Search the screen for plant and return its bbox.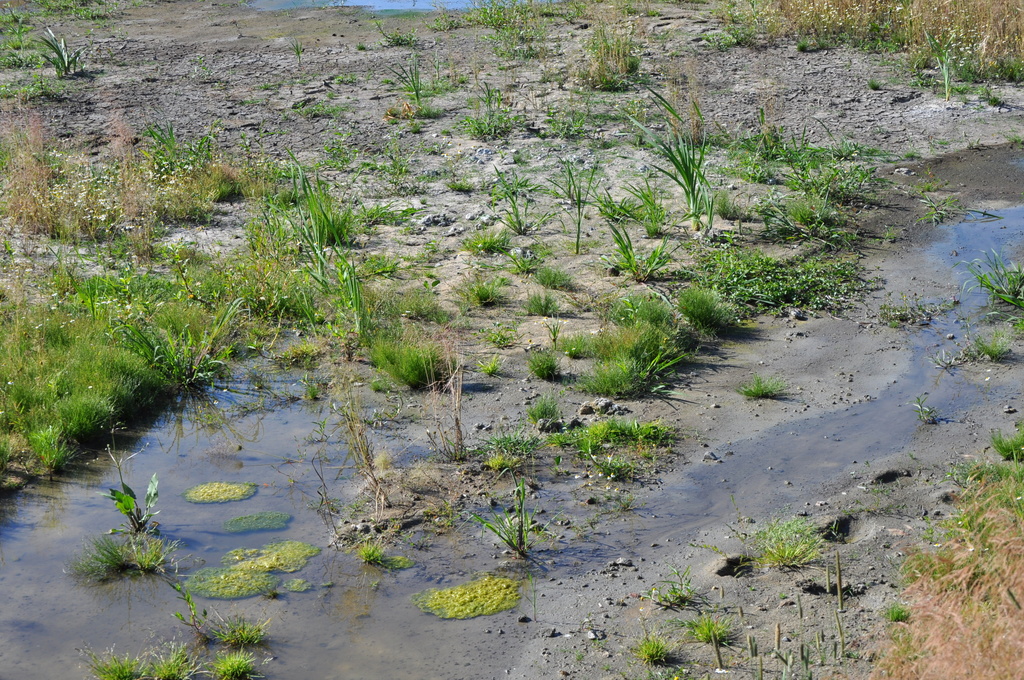
Found: detection(33, 17, 88, 77).
